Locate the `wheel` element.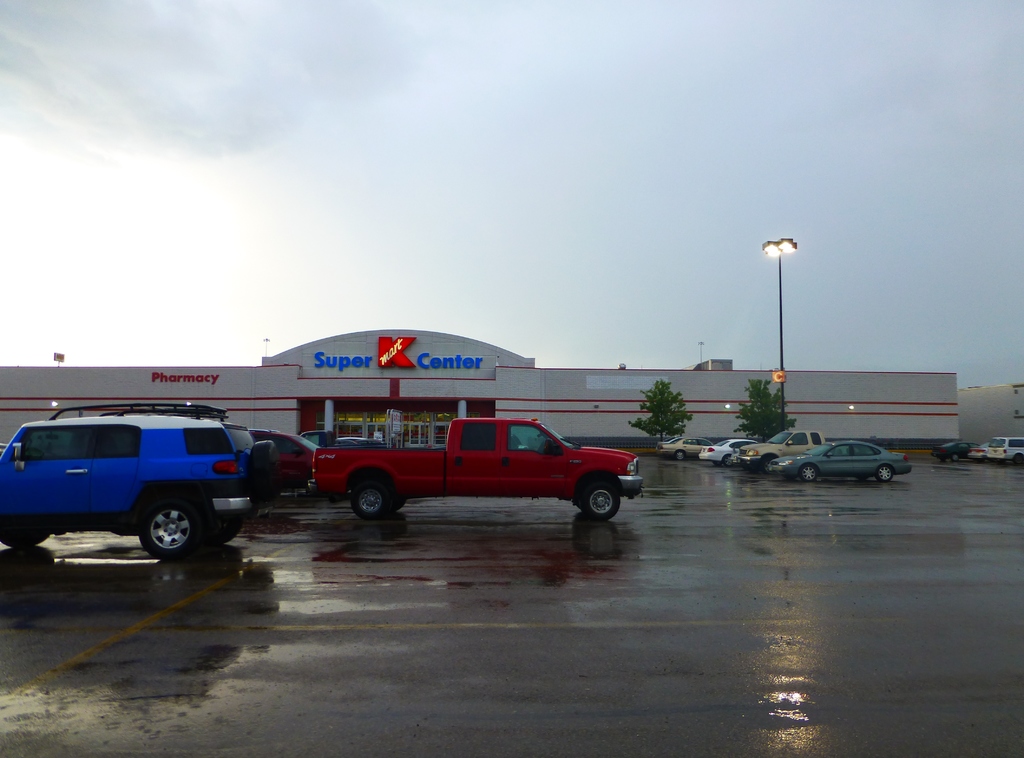
Element bbox: {"x1": 578, "y1": 479, "x2": 623, "y2": 519}.
